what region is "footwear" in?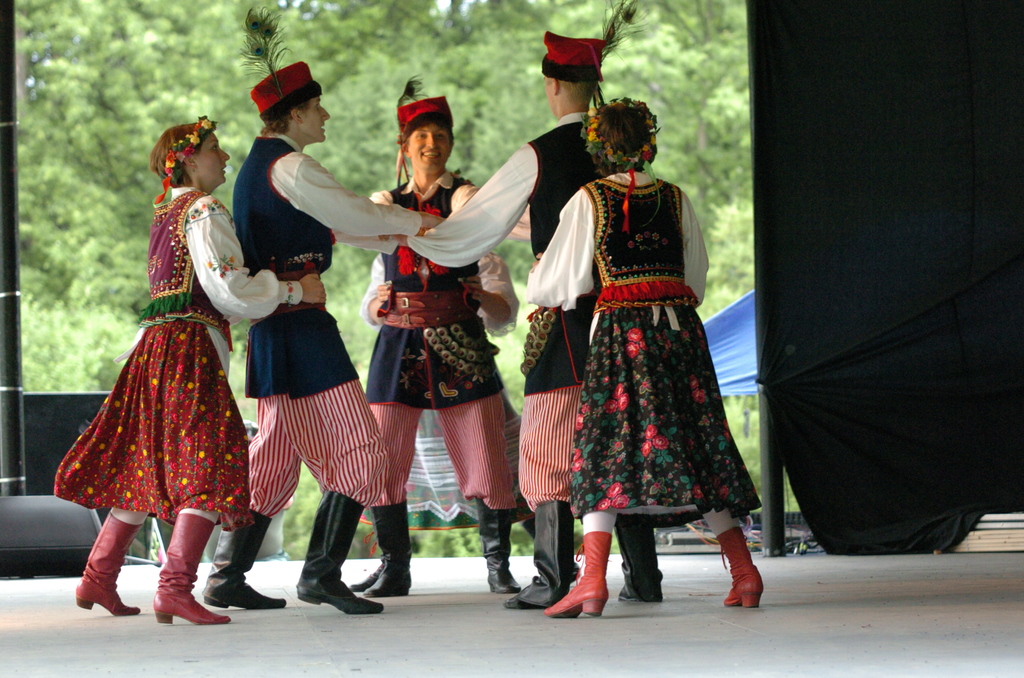
box=[70, 513, 146, 621].
